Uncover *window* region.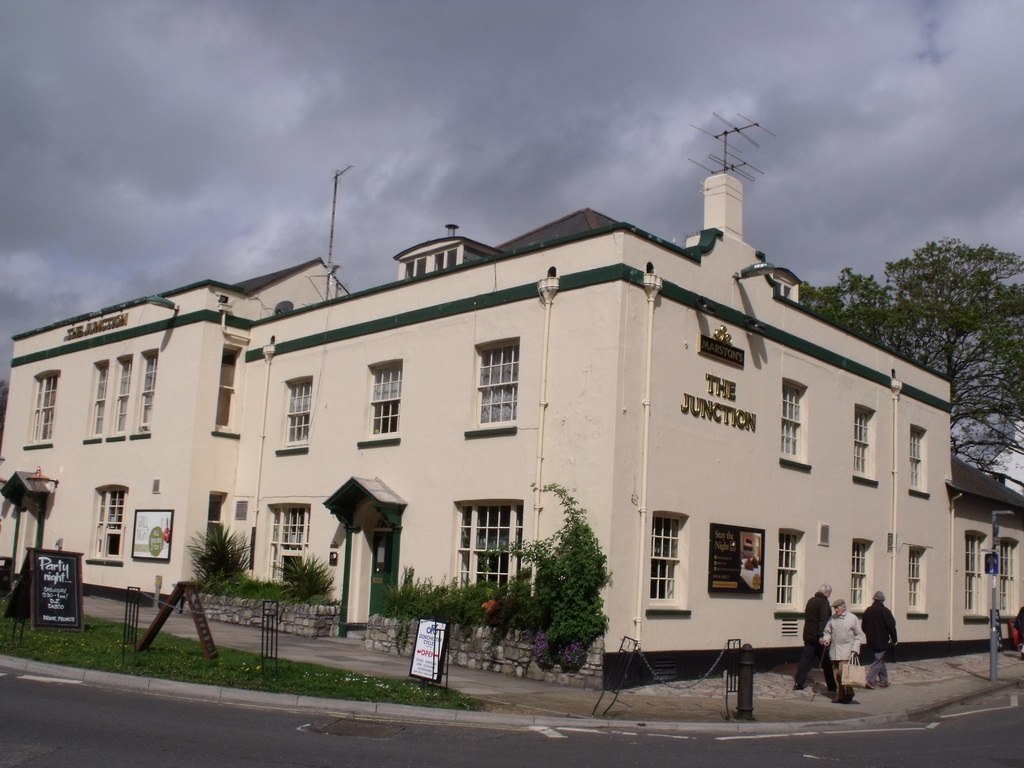
Uncovered: [left=88, top=368, right=110, bottom=437].
